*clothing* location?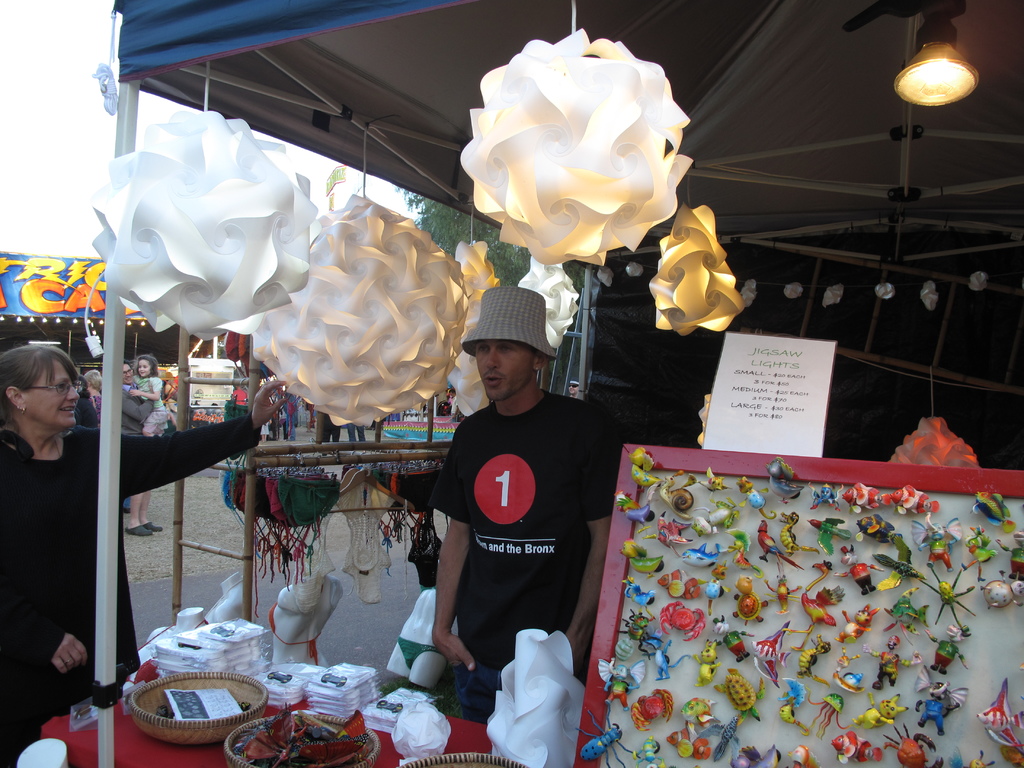
139, 378, 177, 440
